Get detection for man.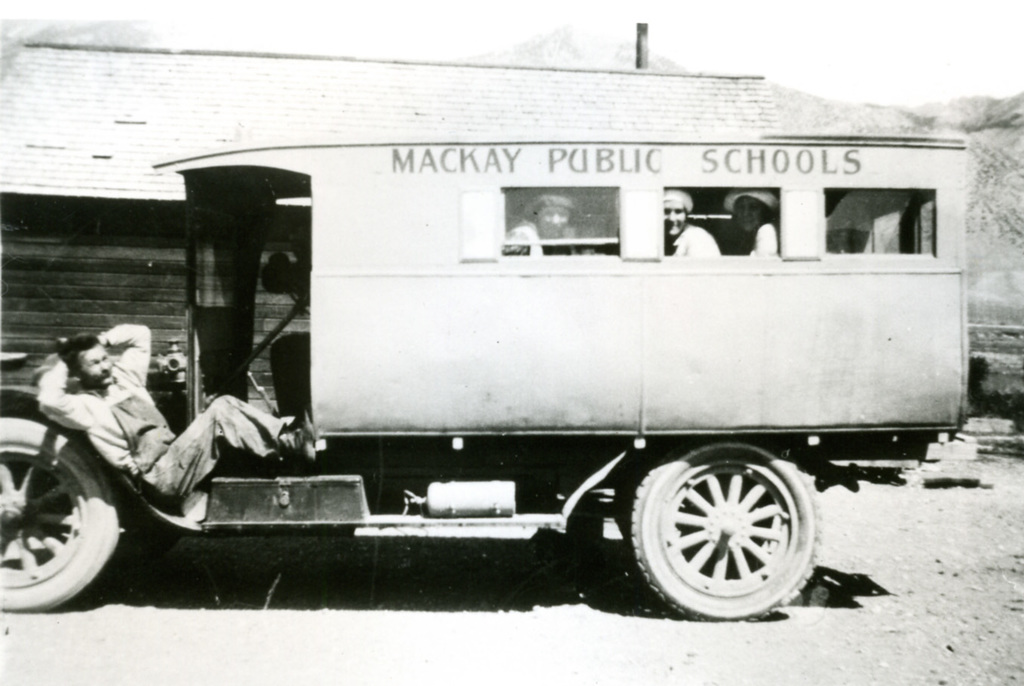
Detection: {"left": 35, "top": 317, "right": 322, "bottom": 500}.
